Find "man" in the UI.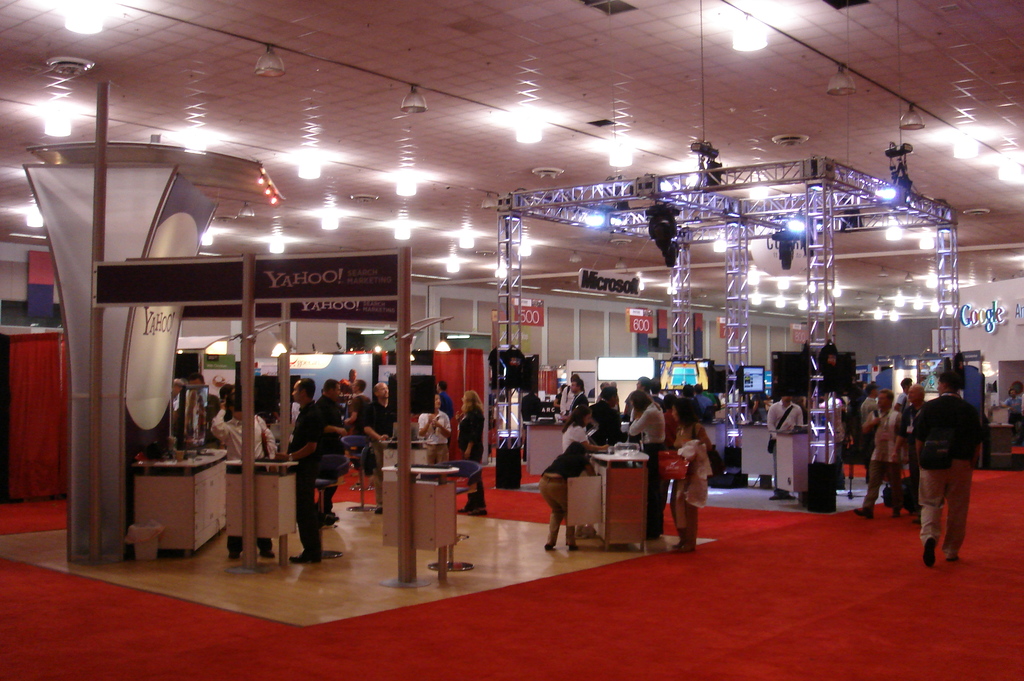
UI element at box=[273, 377, 321, 560].
